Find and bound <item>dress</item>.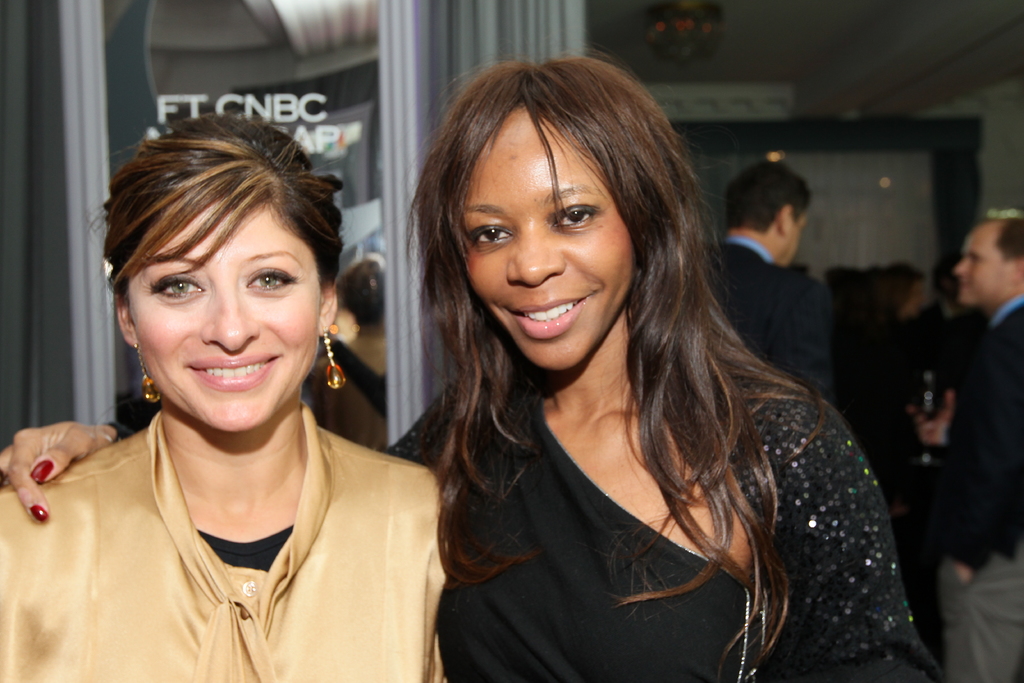
Bound: crop(387, 374, 926, 682).
